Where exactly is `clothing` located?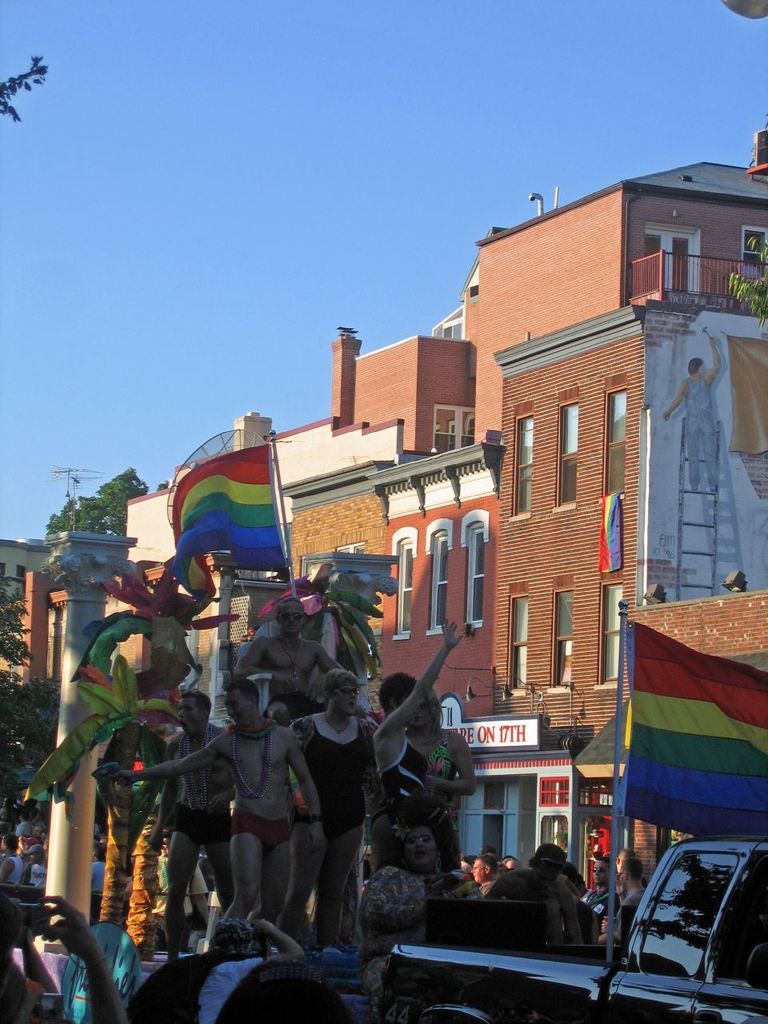
Its bounding box is 433, 728, 450, 802.
